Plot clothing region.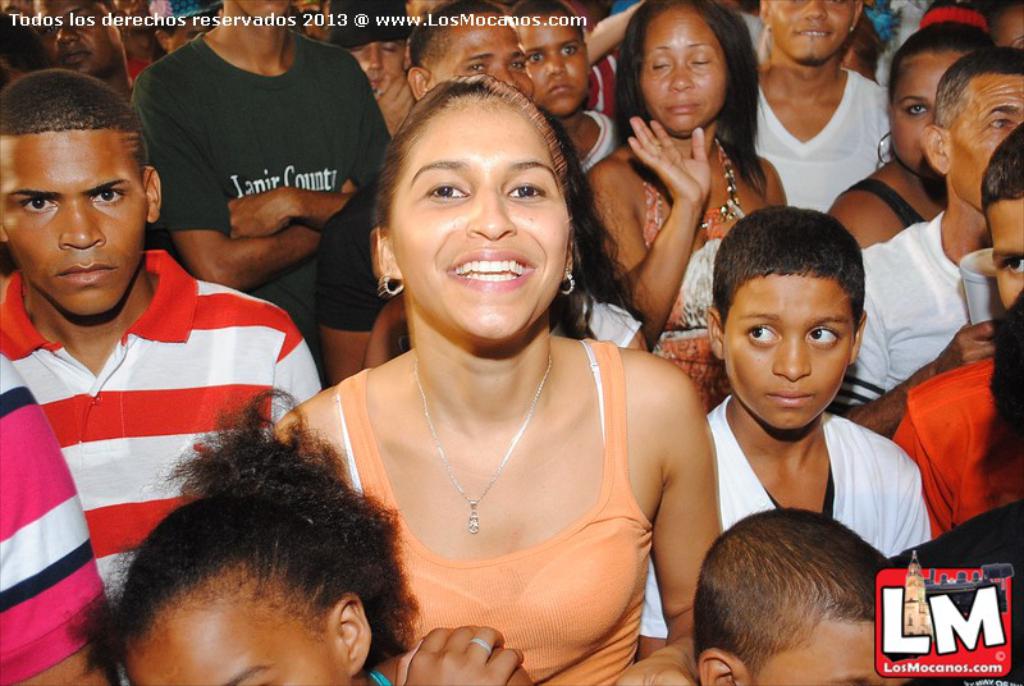
Plotted at <bbox>0, 344, 109, 683</bbox>.
